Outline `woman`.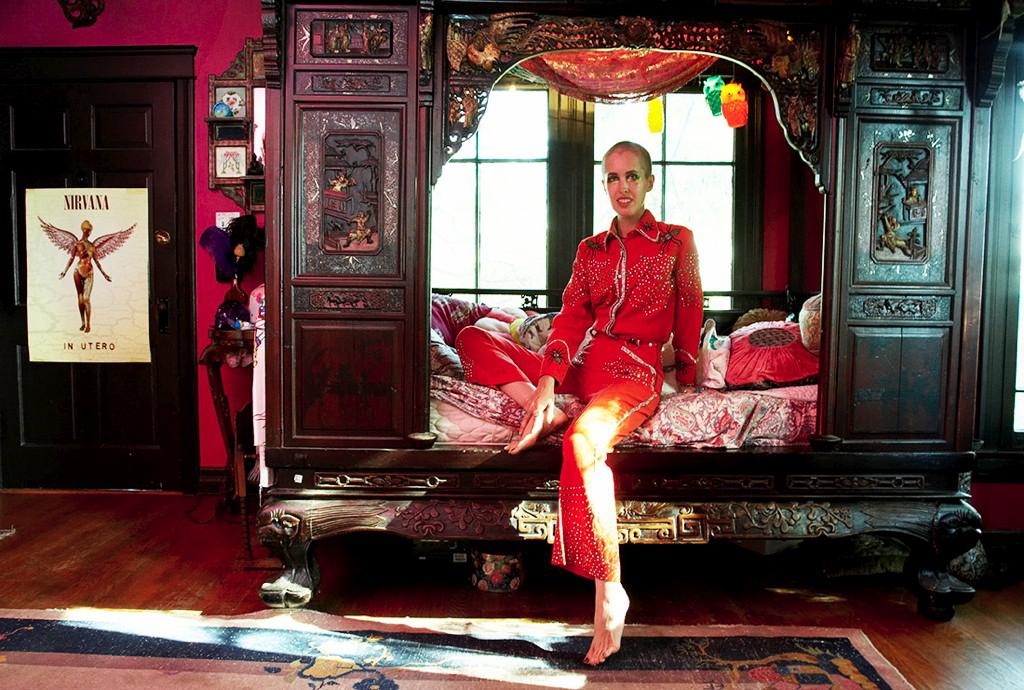
Outline: bbox=(454, 144, 707, 667).
